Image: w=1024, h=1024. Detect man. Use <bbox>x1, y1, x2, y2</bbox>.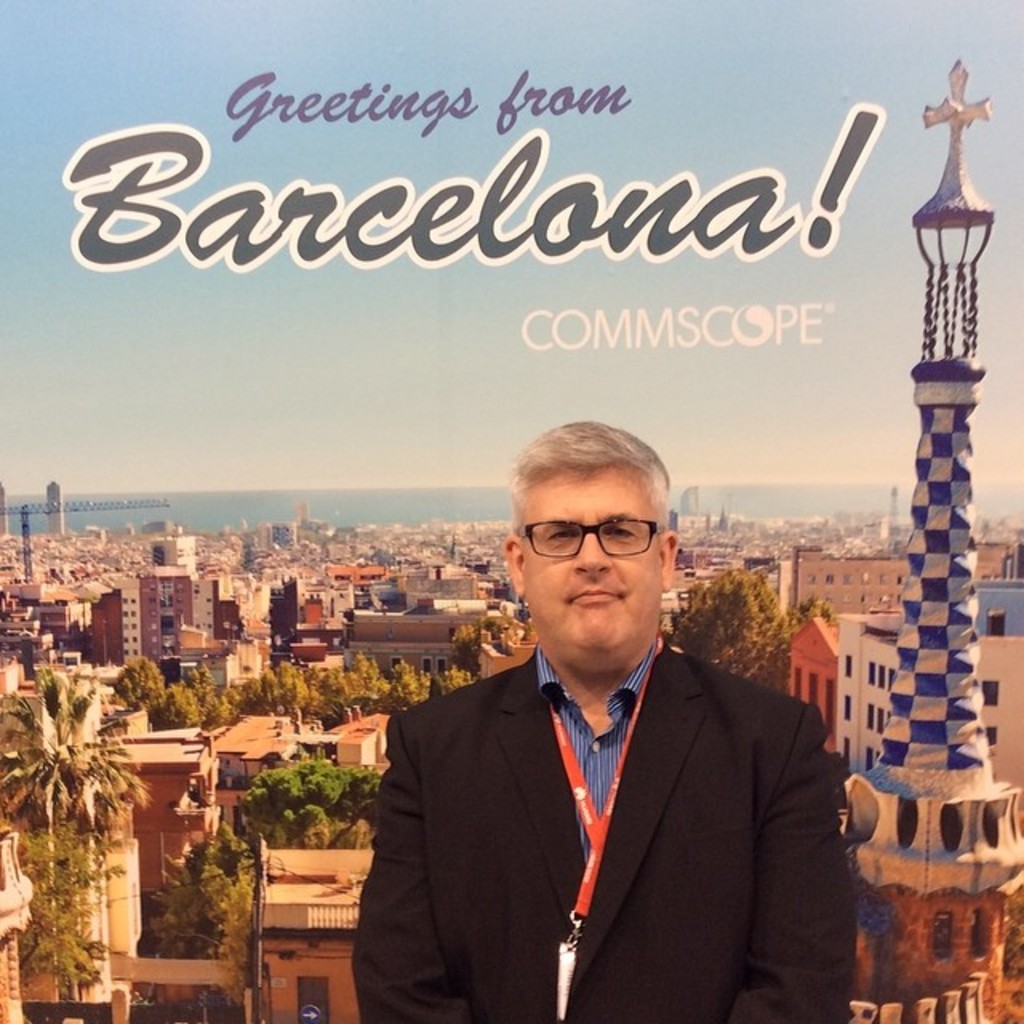
<bbox>331, 451, 864, 1023</bbox>.
